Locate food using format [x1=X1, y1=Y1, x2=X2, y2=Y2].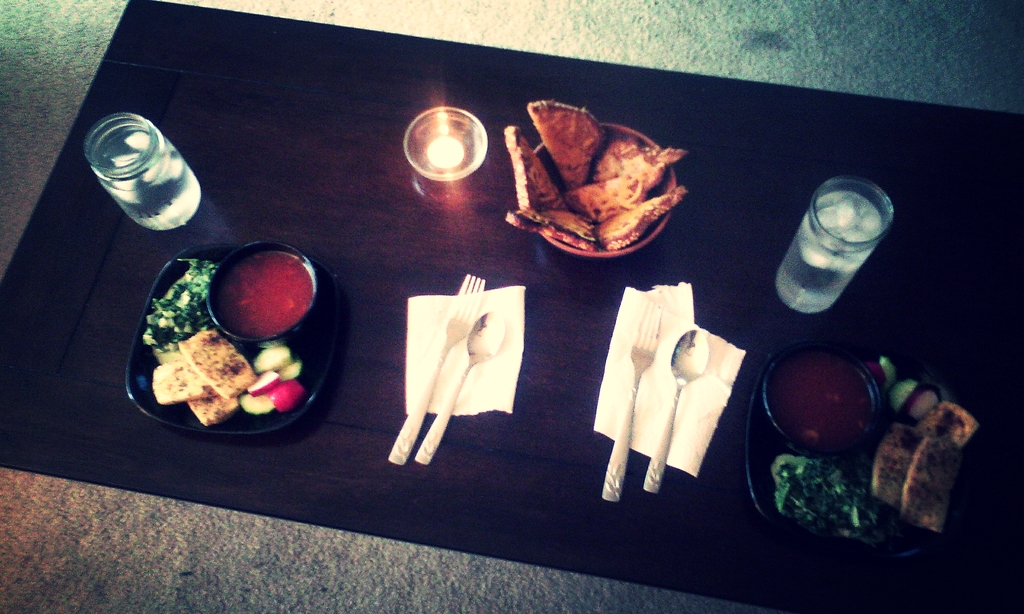
[x1=592, y1=136, x2=687, y2=193].
